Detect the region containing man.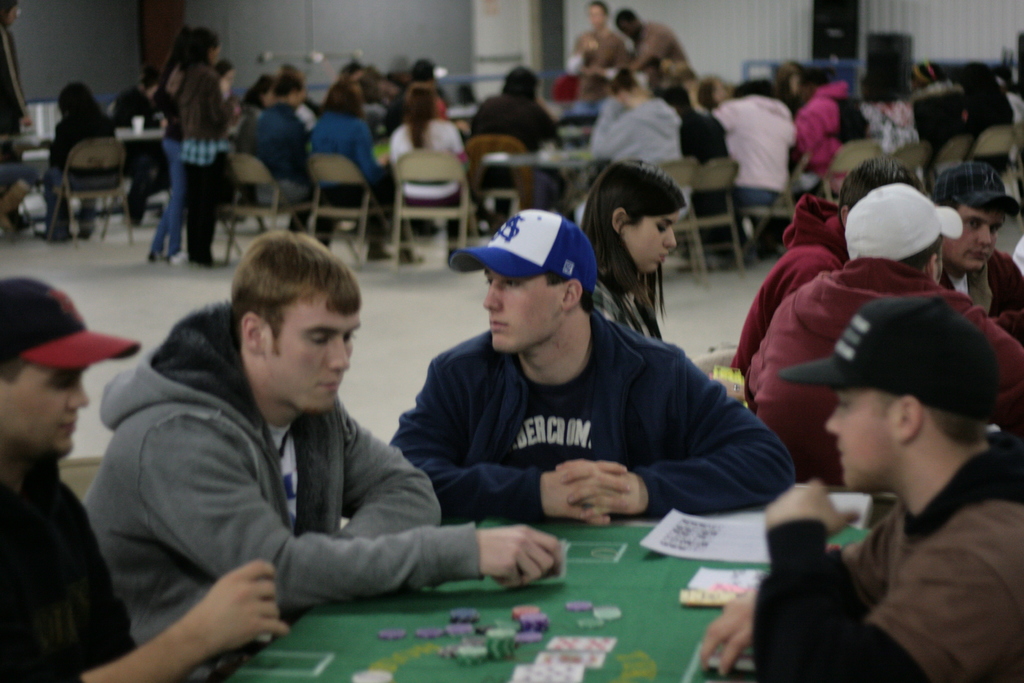
(930, 163, 1023, 335).
